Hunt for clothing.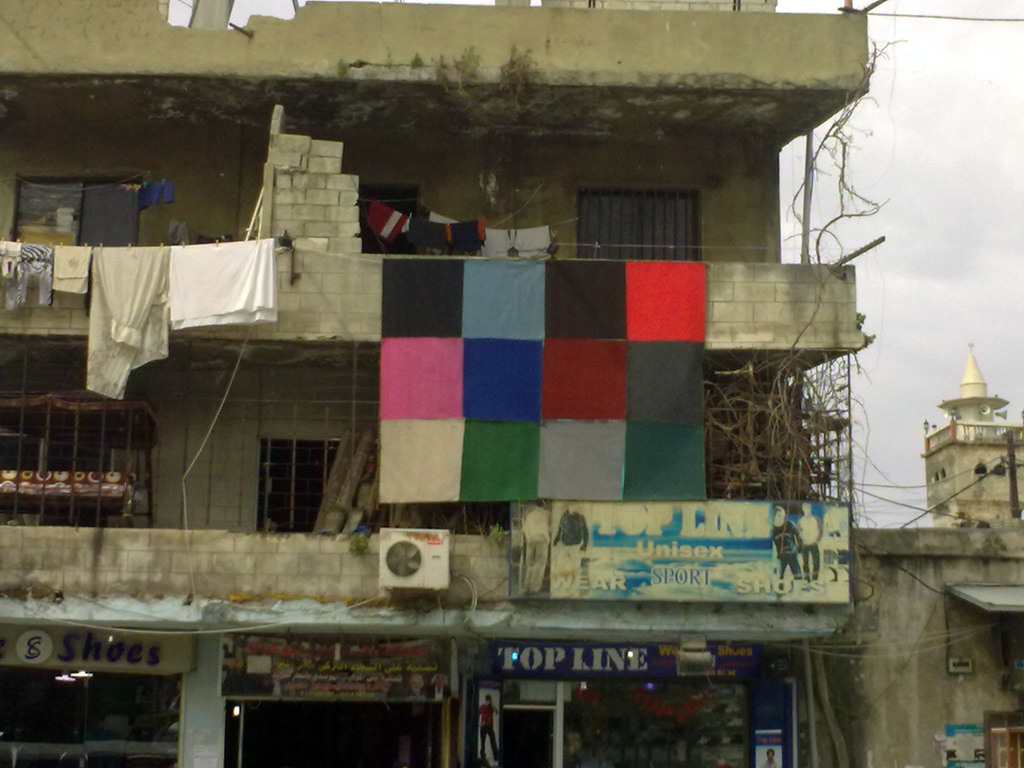
Hunted down at l=481, t=707, r=497, b=757.
